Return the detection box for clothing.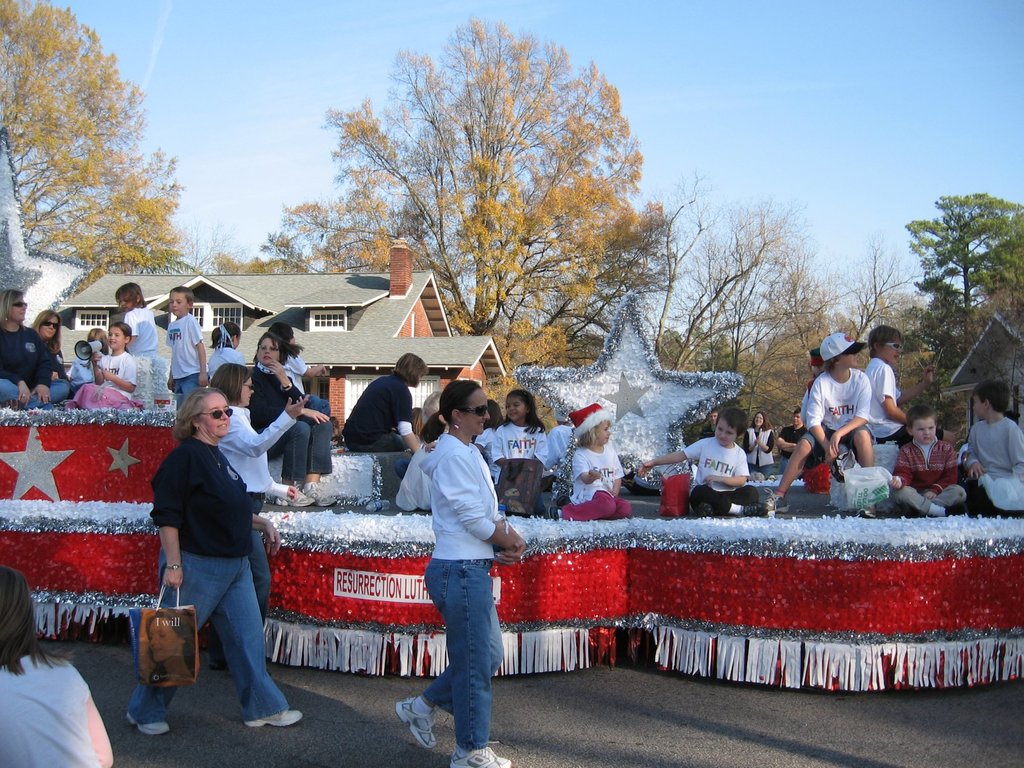
left=865, top=356, right=905, bottom=444.
